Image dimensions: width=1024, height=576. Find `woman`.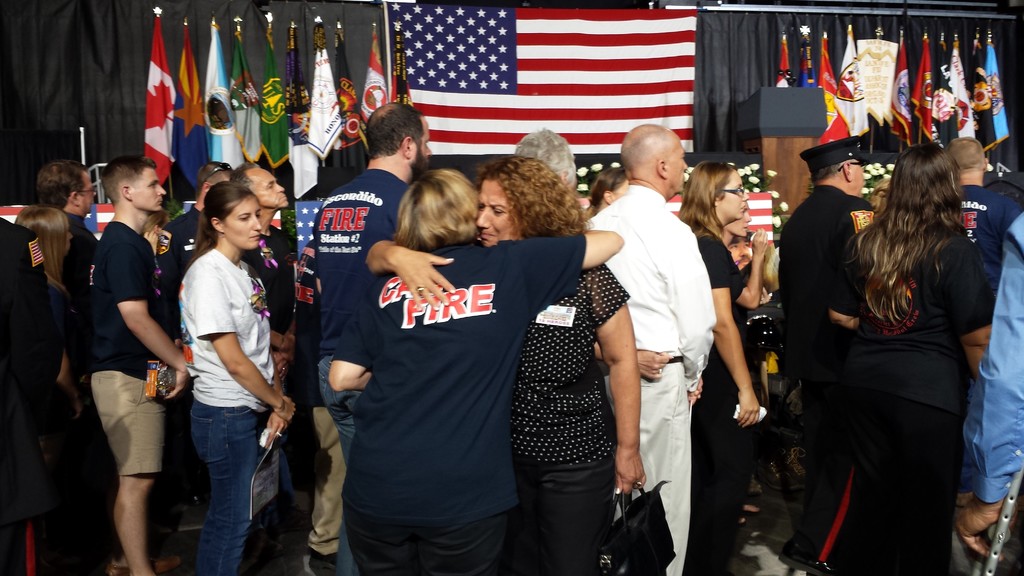
781/120/982/575.
